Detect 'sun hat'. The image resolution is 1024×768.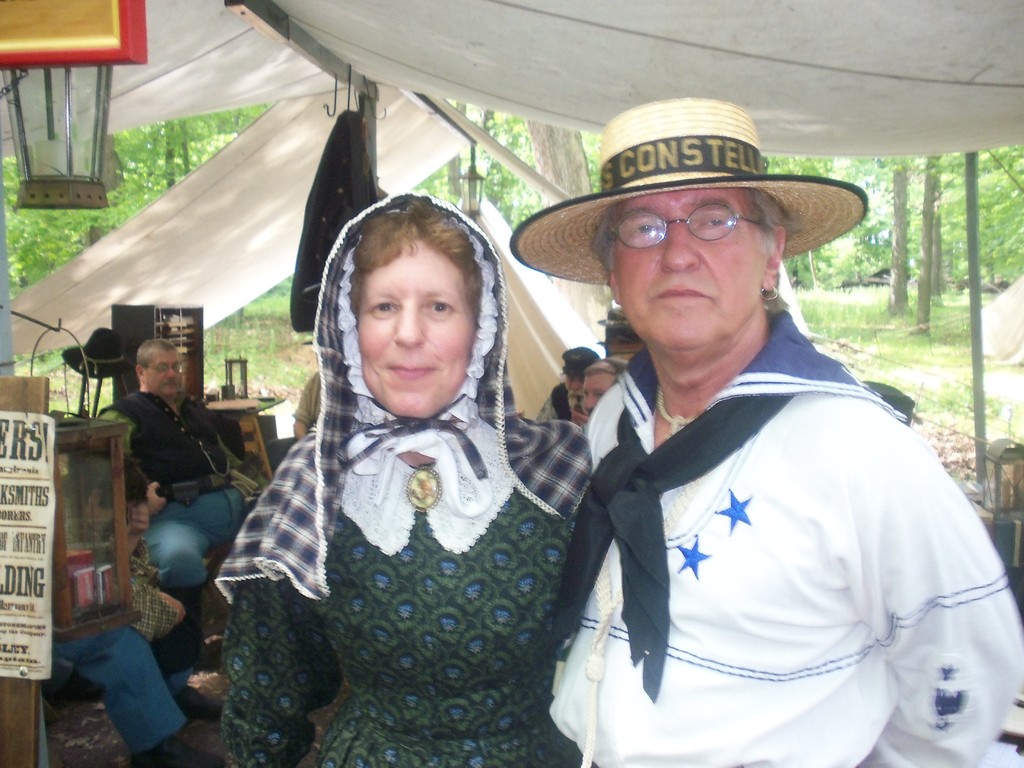
<region>60, 328, 141, 384</region>.
